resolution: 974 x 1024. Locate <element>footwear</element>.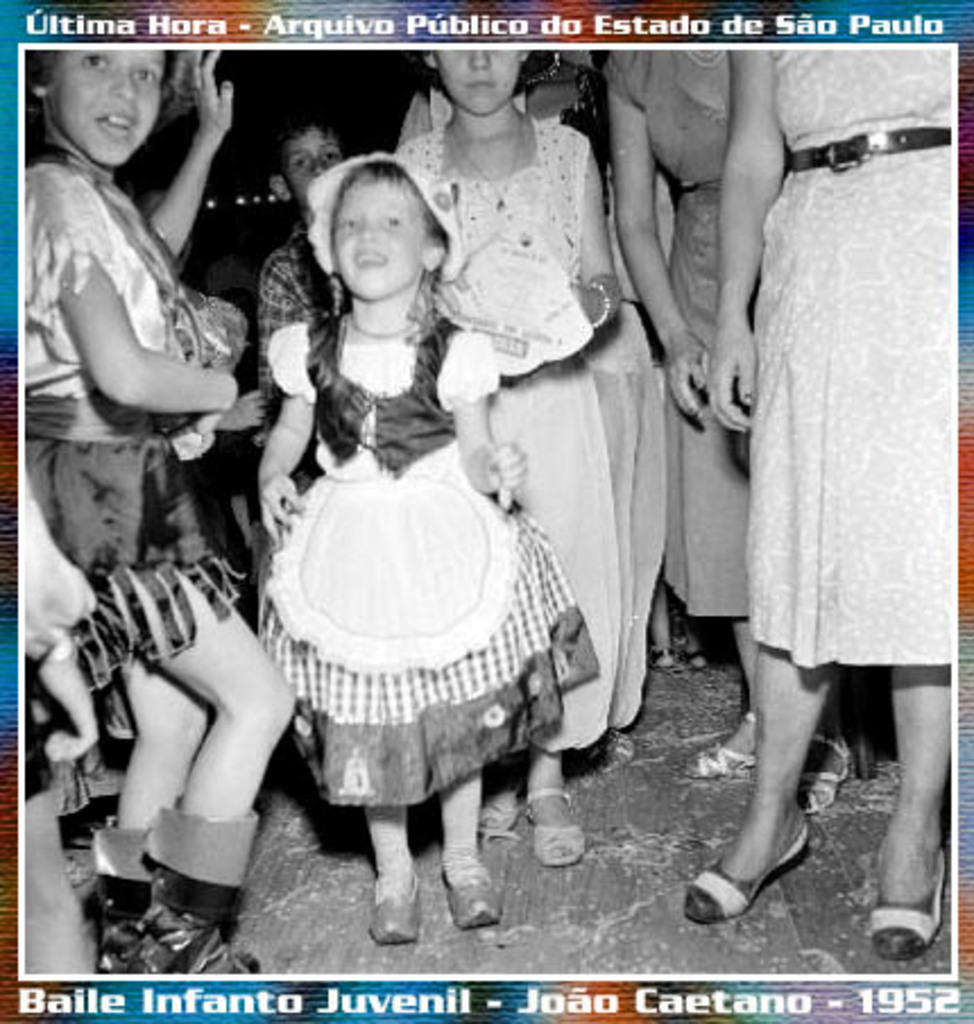
872:850:945:965.
